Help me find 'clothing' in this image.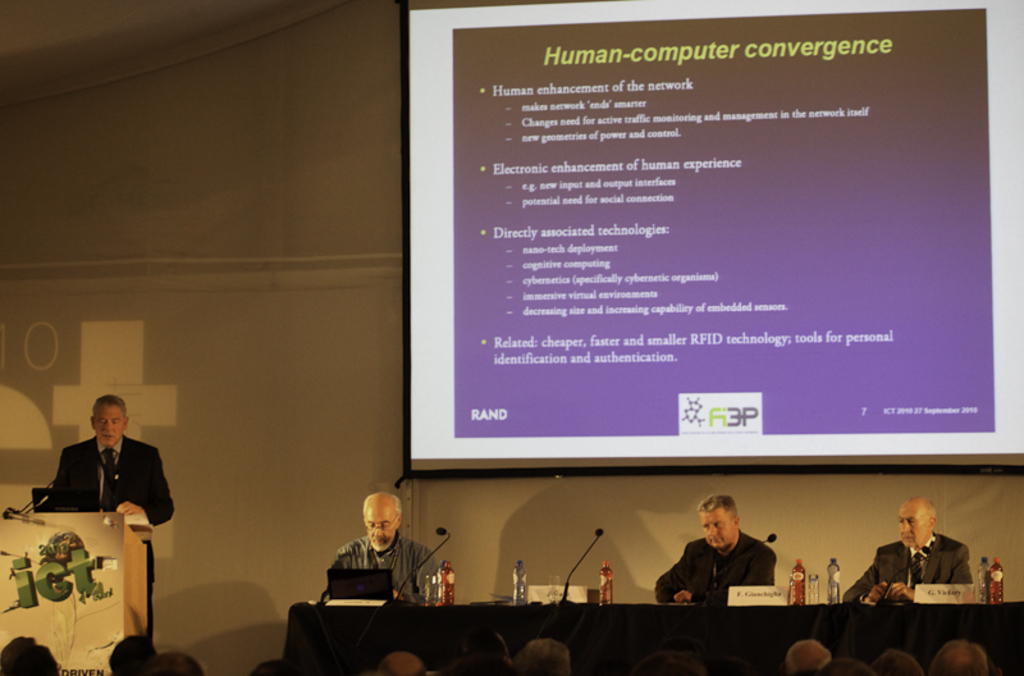
Found it: detection(652, 526, 783, 608).
